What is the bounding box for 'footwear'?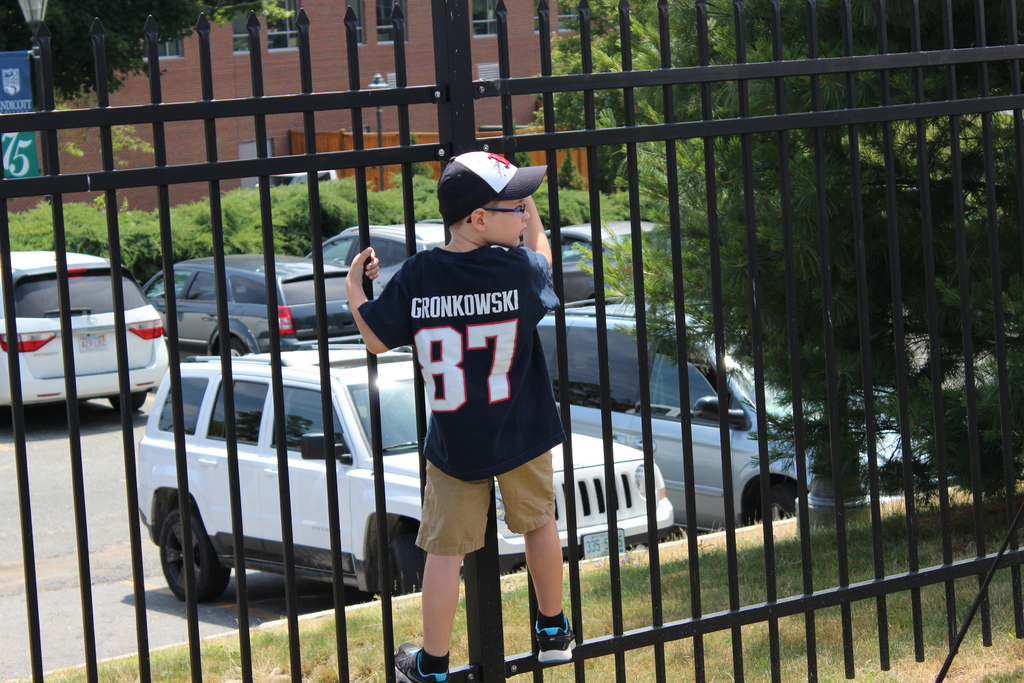
rect(392, 641, 451, 682).
